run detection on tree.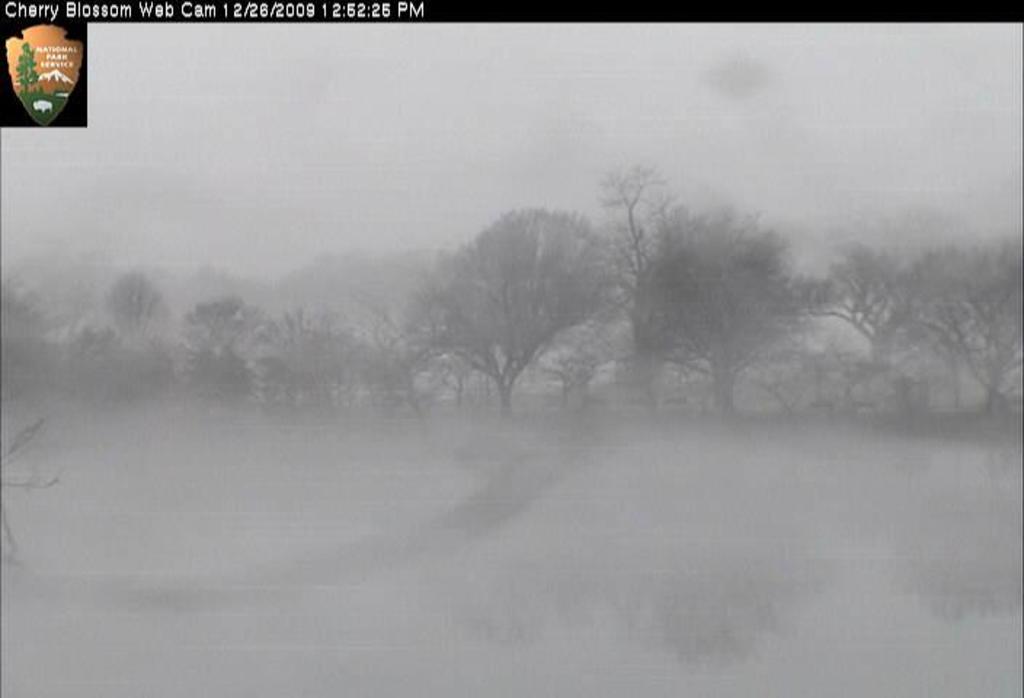
Result: [937,217,1023,420].
